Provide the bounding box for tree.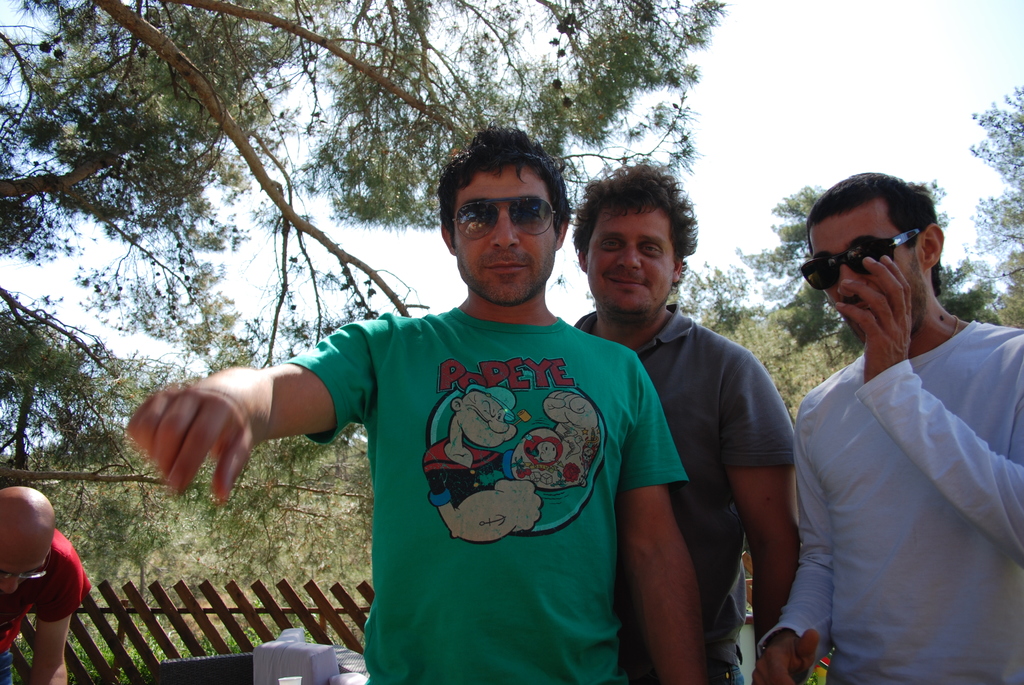
[left=5, top=410, right=388, bottom=672].
